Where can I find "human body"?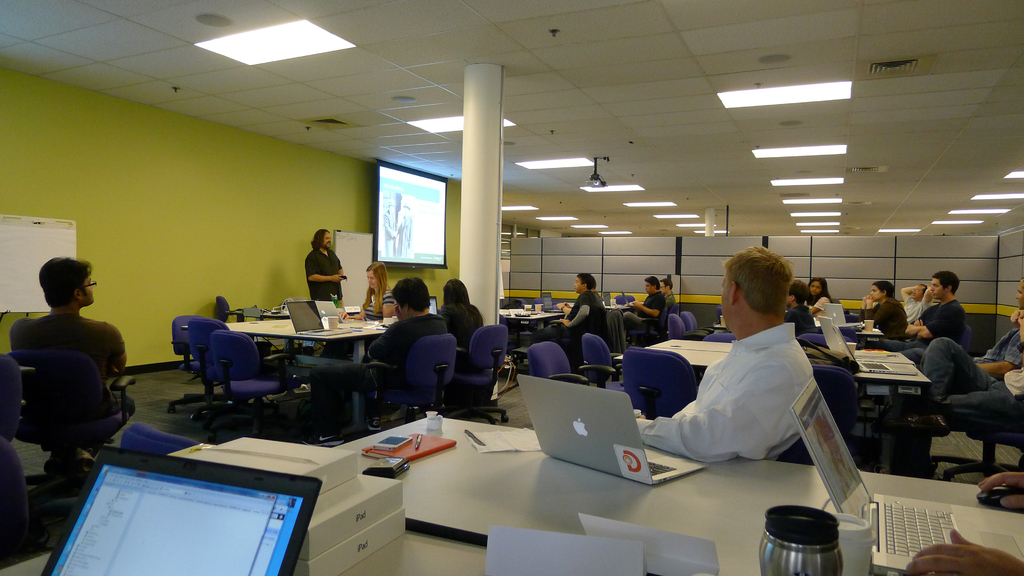
You can find it at 534,294,609,355.
